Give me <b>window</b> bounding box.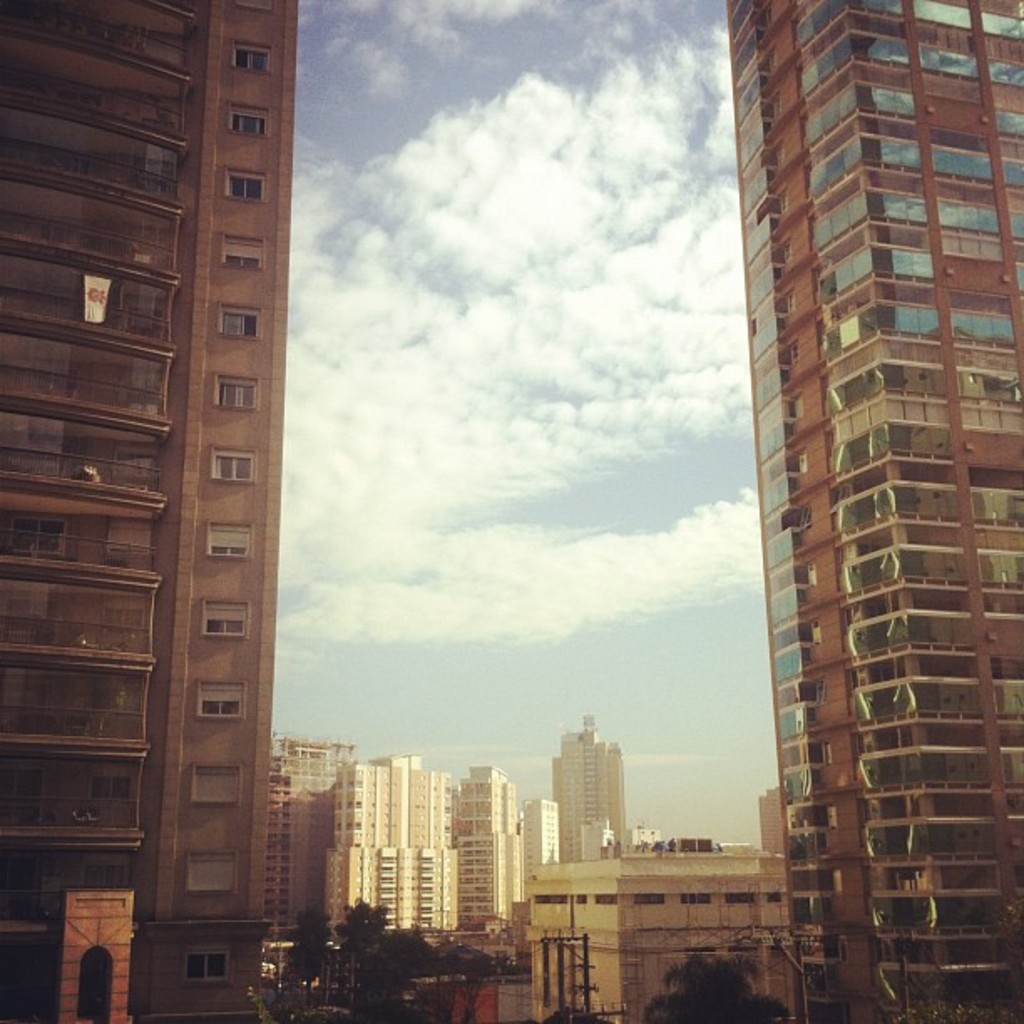
BBox(201, 678, 244, 721).
